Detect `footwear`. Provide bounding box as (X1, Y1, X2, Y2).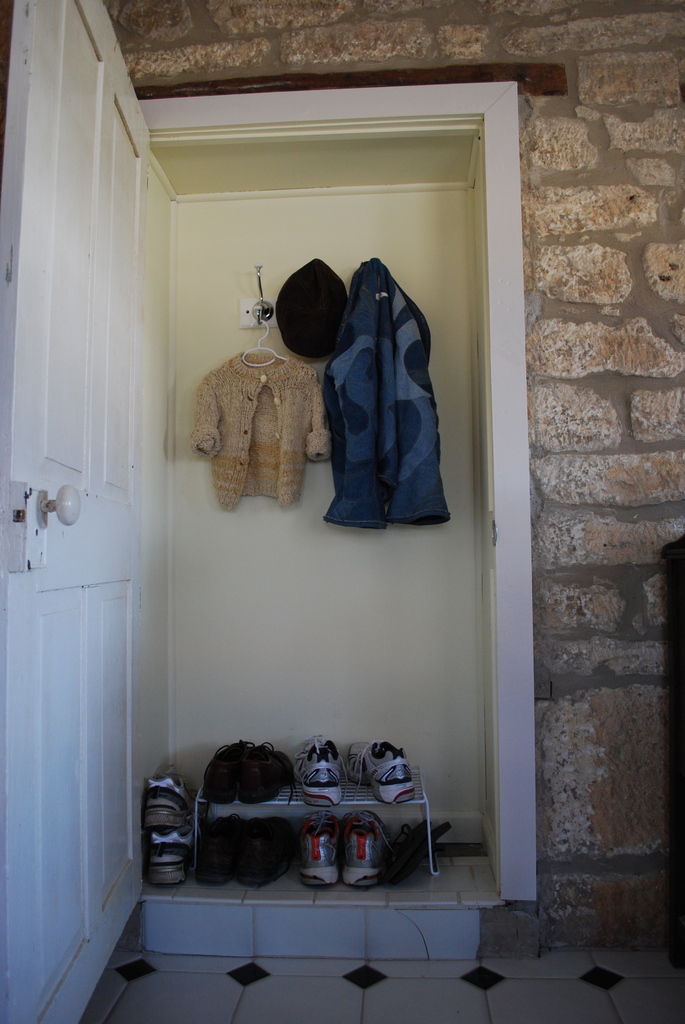
(302, 812, 345, 888).
